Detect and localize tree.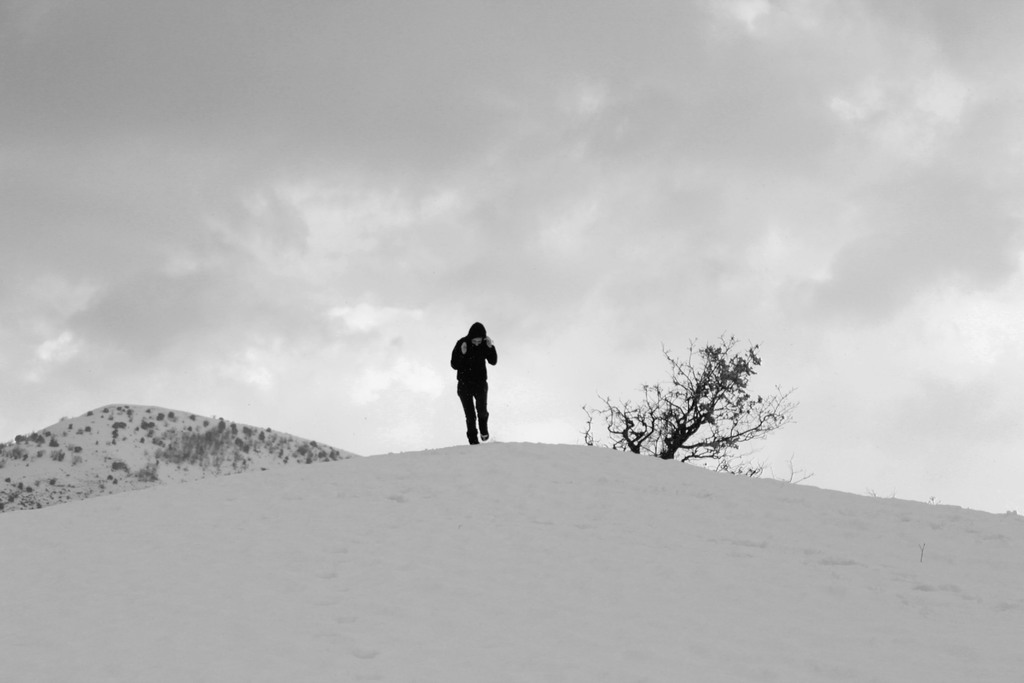
Localized at pyautogui.locateOnScreen(604, 332, 797, 474).
